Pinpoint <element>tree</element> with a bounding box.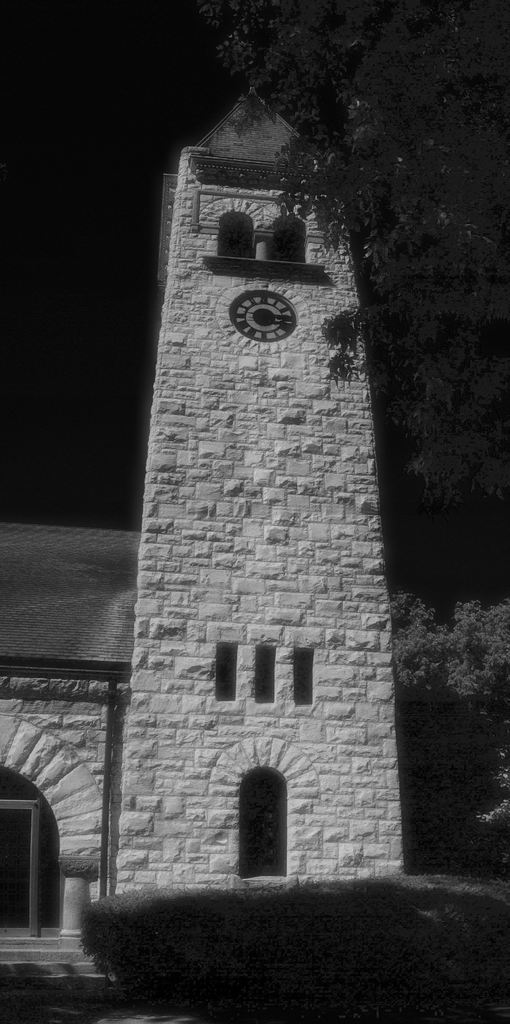
bbox(209, 0, 509, 506).
